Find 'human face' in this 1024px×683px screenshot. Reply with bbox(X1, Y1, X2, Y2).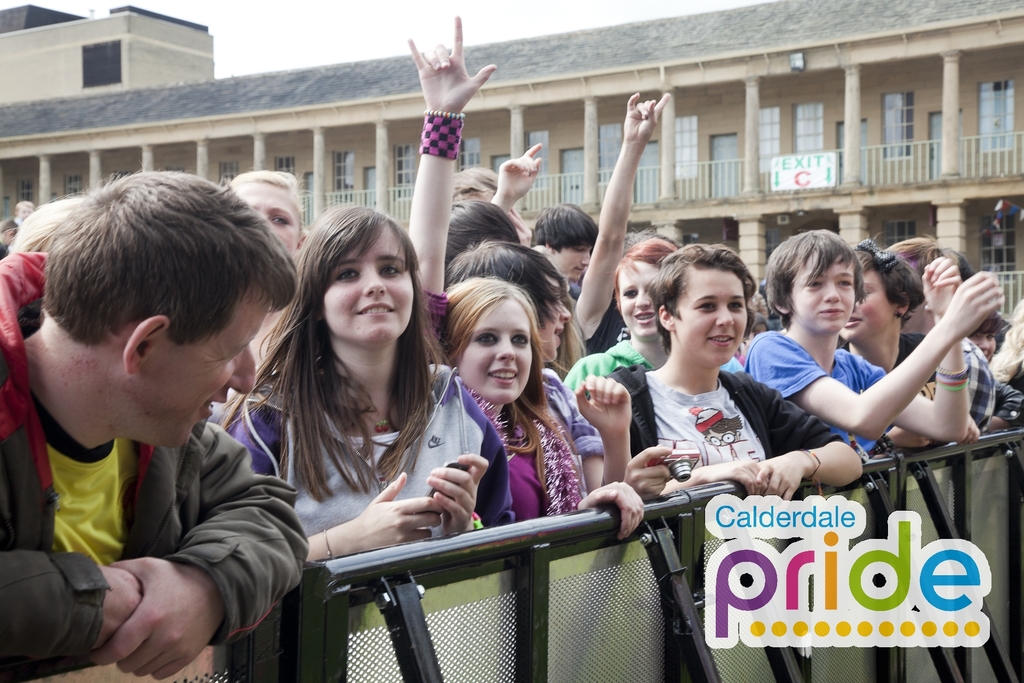
bbox(842, 267, 897, 343).
